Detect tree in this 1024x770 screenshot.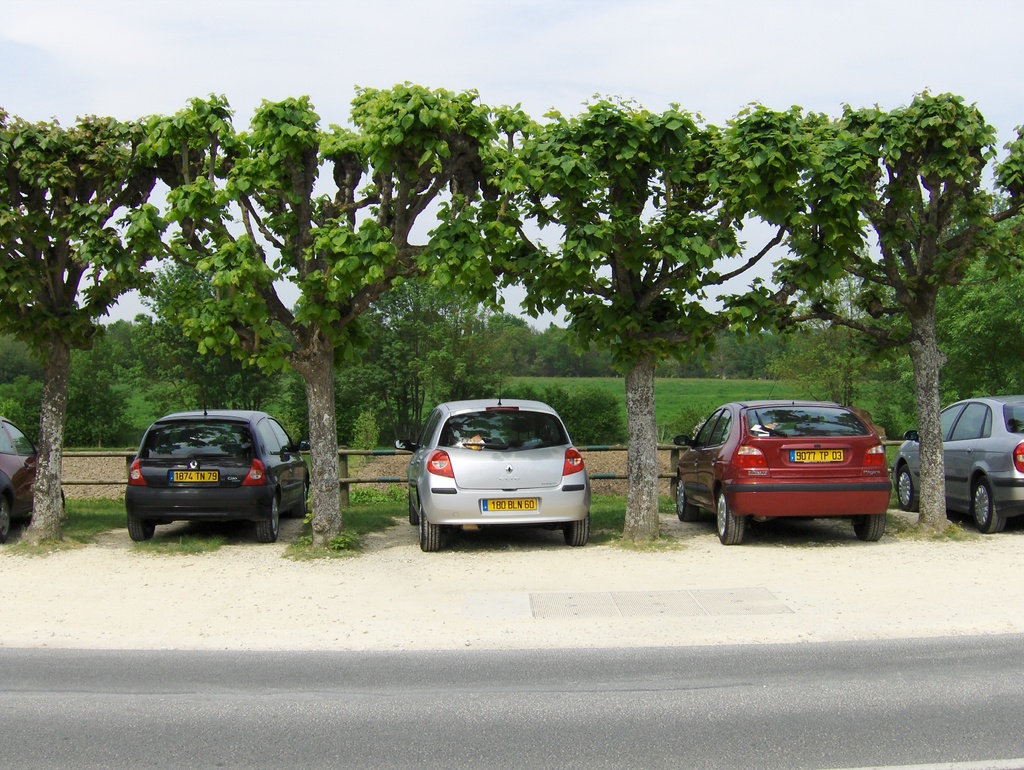
Detection: region(478, 89, 754, 541).
